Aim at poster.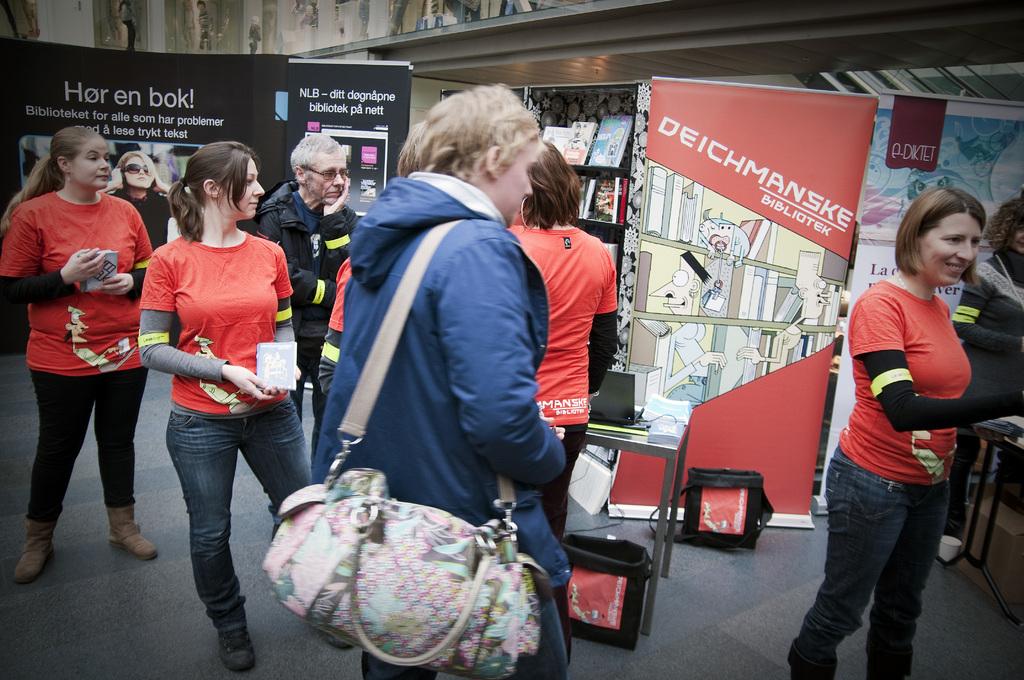
Aimed at select_region(610, 76, 876, 519).
